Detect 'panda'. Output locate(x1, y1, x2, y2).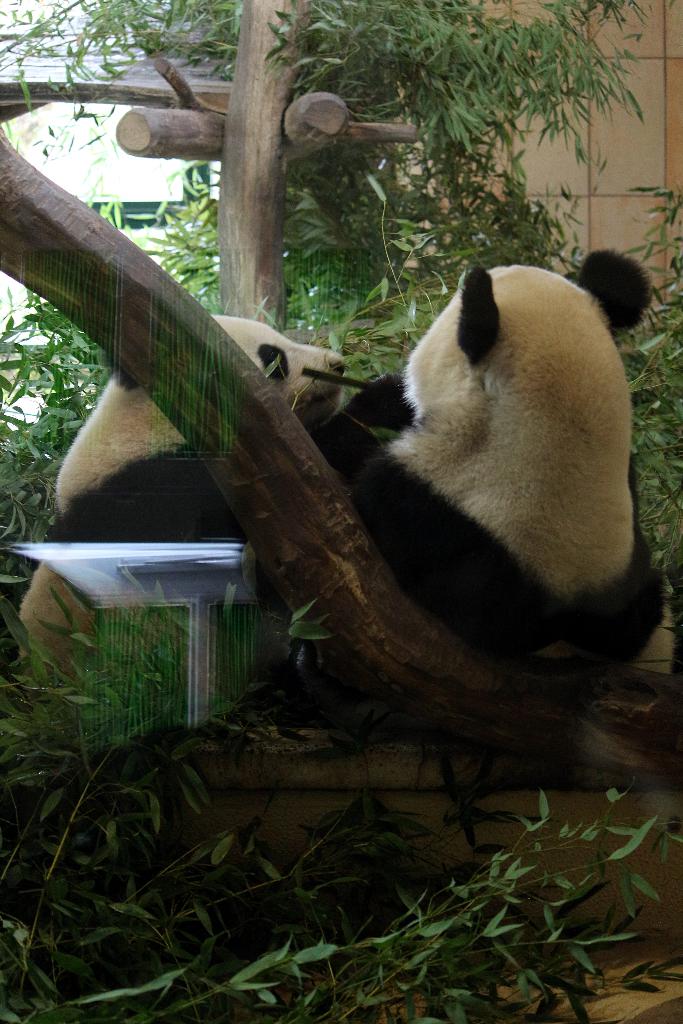
locate(352, 268, 664, 673).
